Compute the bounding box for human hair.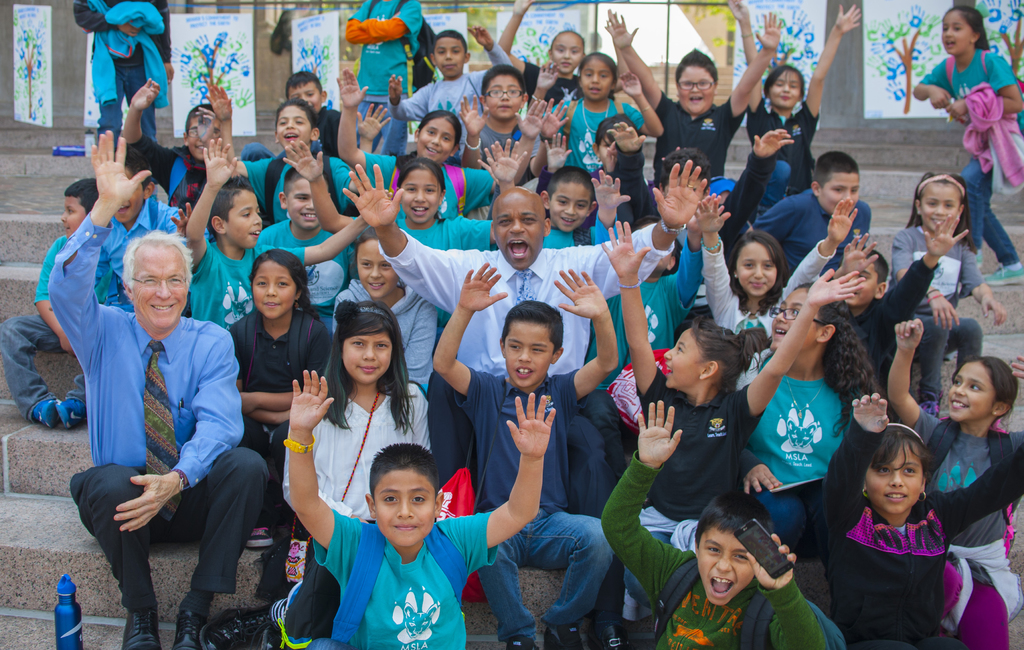
BBox(479, 66, 531, 101).
